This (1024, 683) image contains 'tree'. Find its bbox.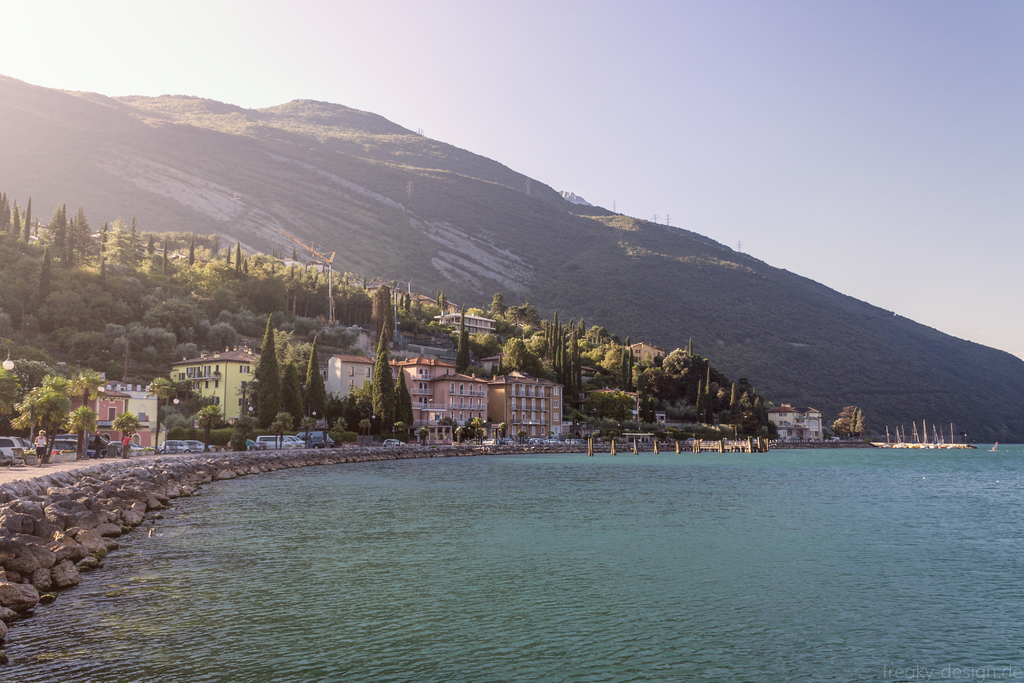
box(693, 374, 706, 423).
